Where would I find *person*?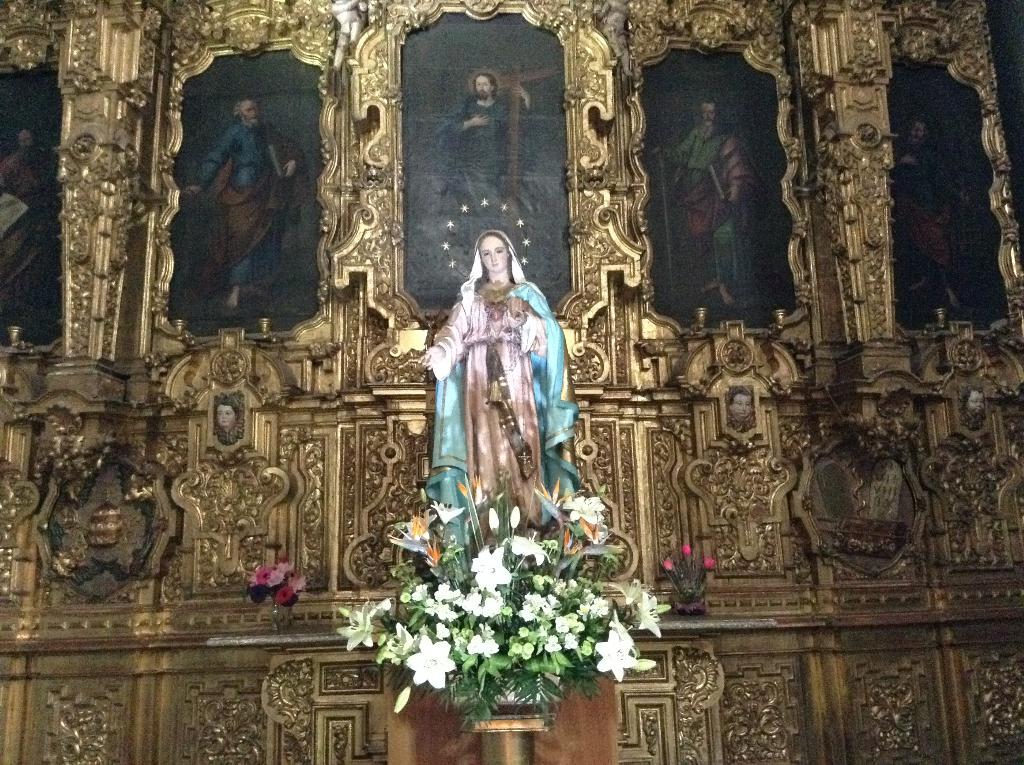
At 649/97/761/318.
